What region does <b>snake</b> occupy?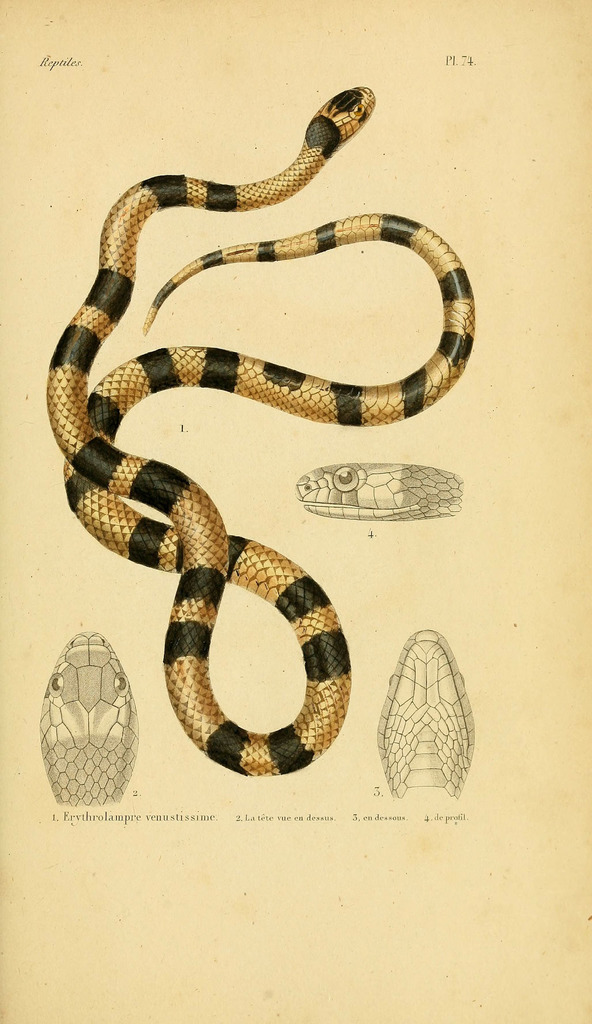
x1=298, y1=463, x2=464, y2=524.
